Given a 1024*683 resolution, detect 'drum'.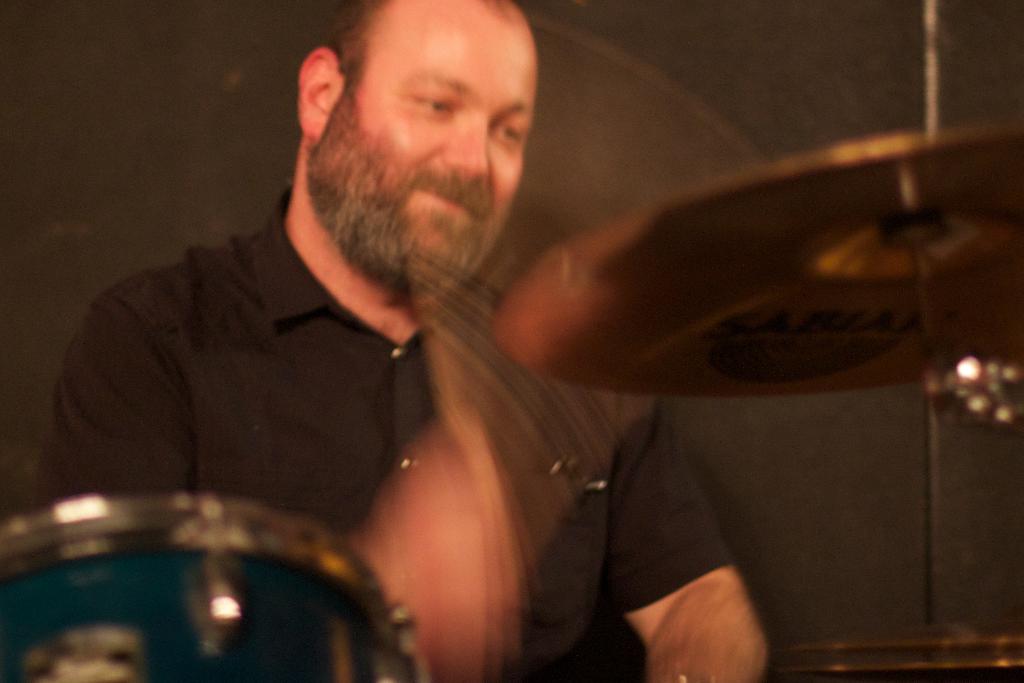
[x1=2, y1=475, x2=425, y2=682].
